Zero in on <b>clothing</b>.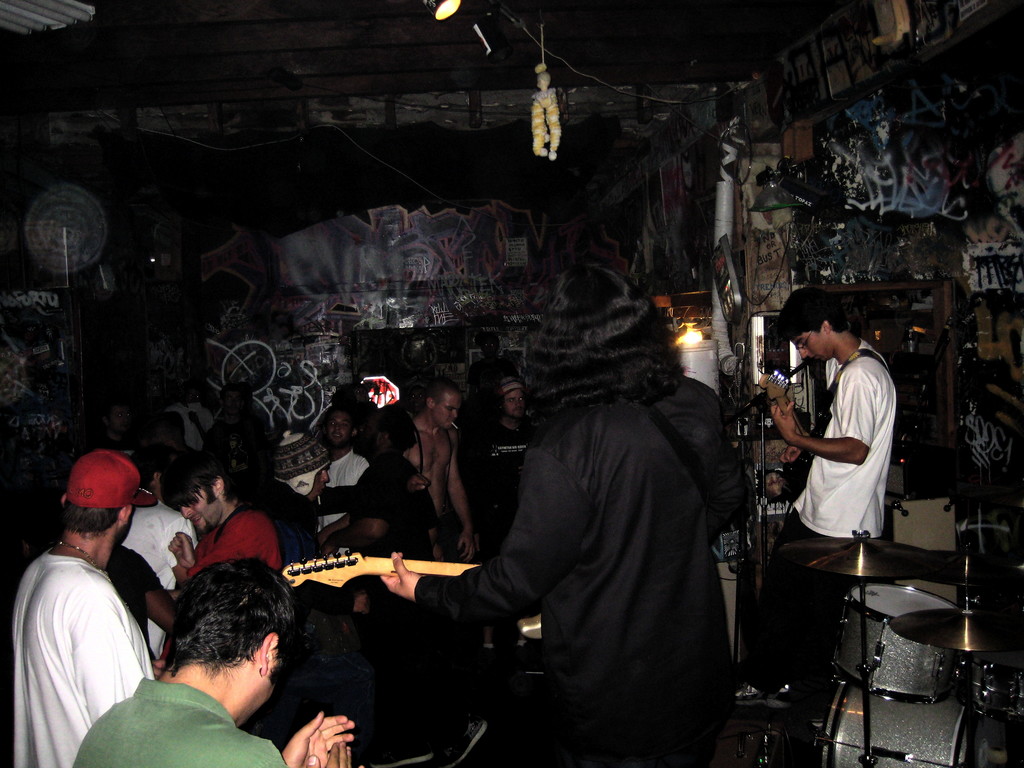
Zeroed in: 249,466,332,560.
